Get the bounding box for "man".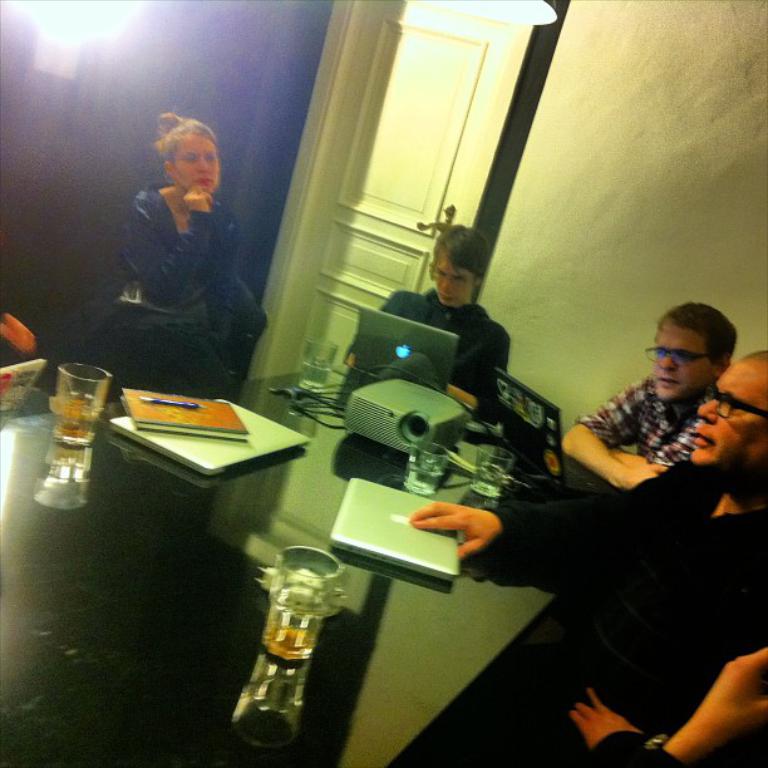
{"left": 408, "top": 350, "right": 767, "bottom": 767}.
